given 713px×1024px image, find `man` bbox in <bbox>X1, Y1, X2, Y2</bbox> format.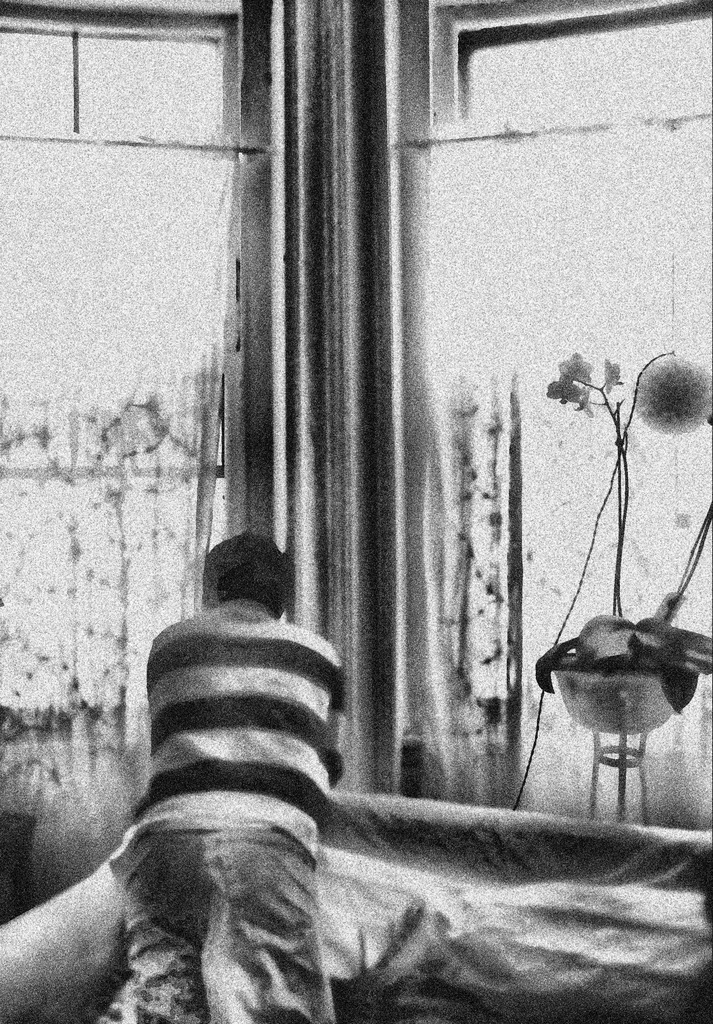
<bbox>94, 540, 363, 1023</bbox>.
